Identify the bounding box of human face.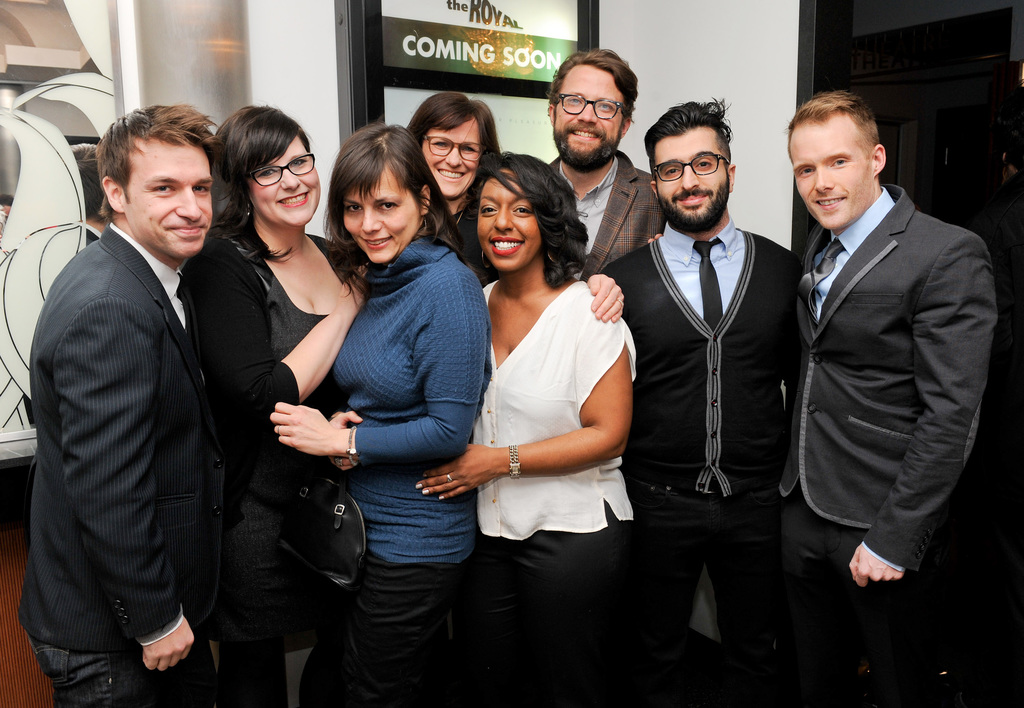
[651, 124, 726, 232].
